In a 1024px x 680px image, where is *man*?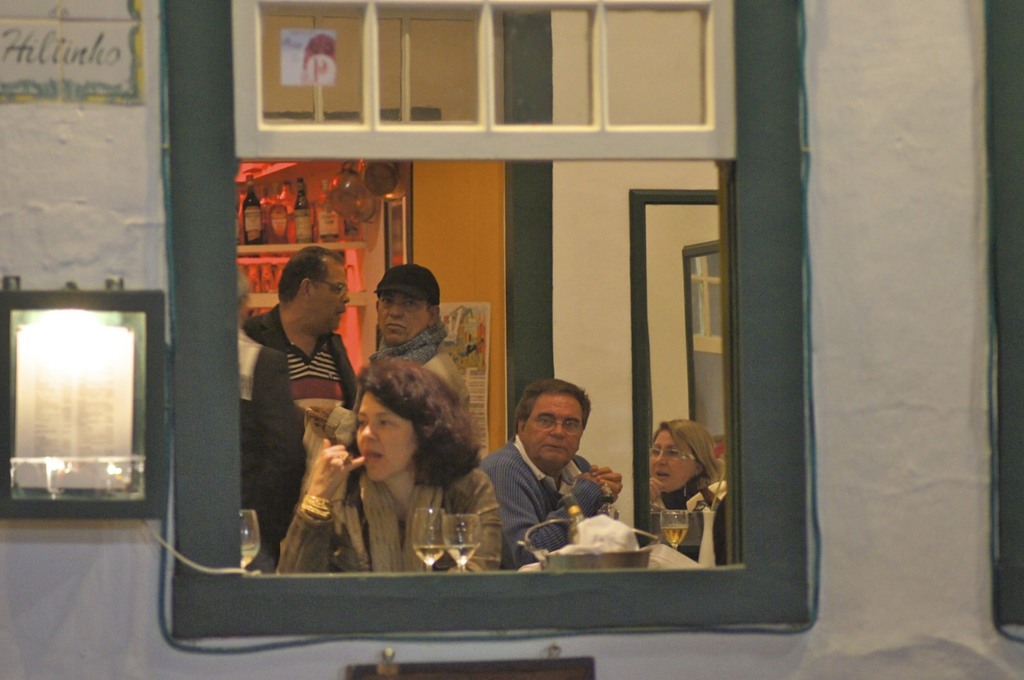
select_region(372, 259, 474, 450).
